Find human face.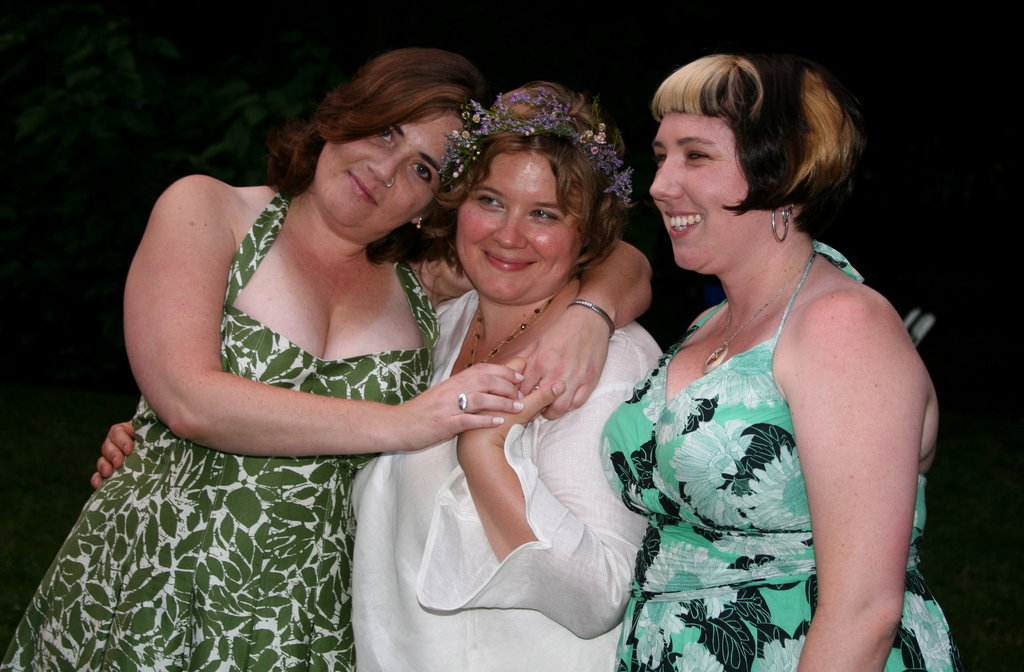
l=647, t=110, r=756, b=277.
